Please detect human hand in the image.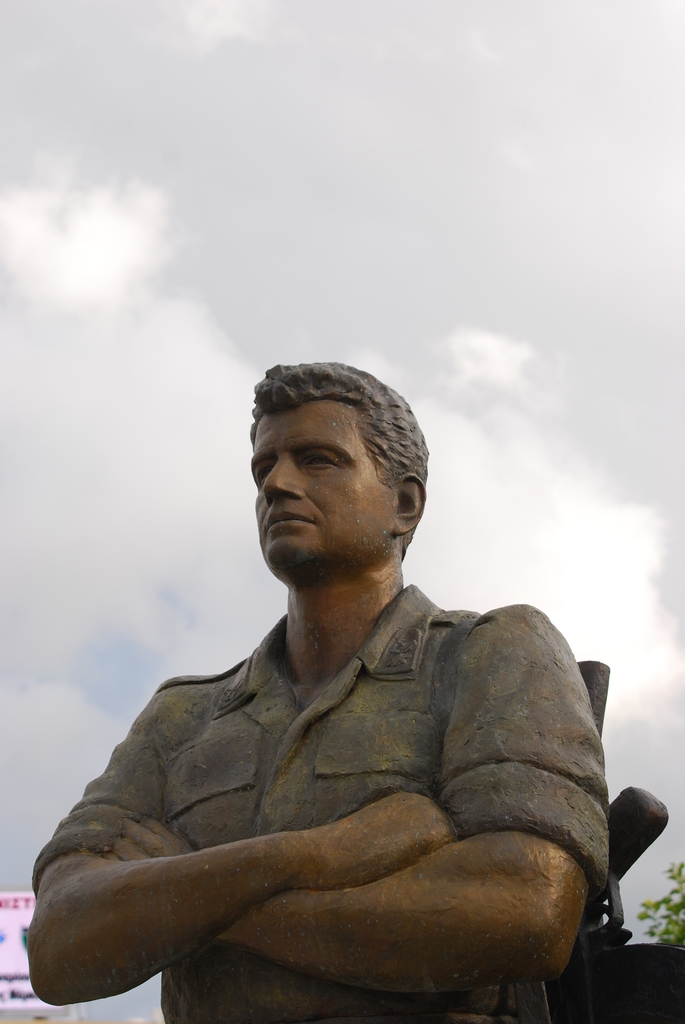
116 815 210 944.
